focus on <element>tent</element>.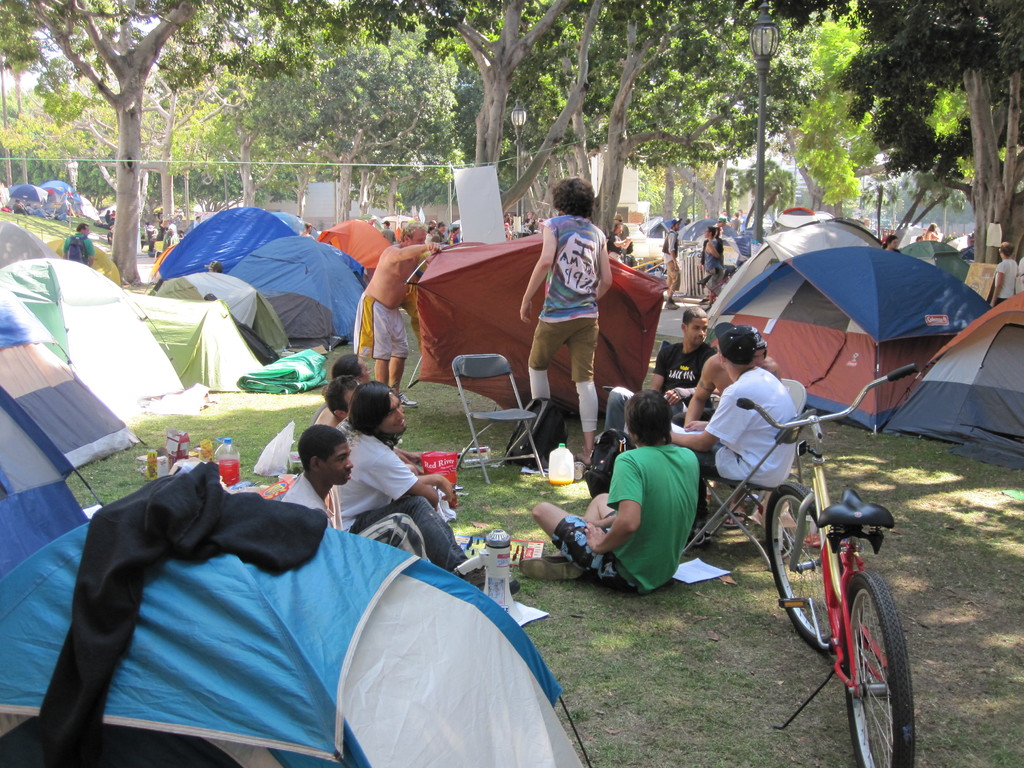
Focused at 0:468:589:767.
